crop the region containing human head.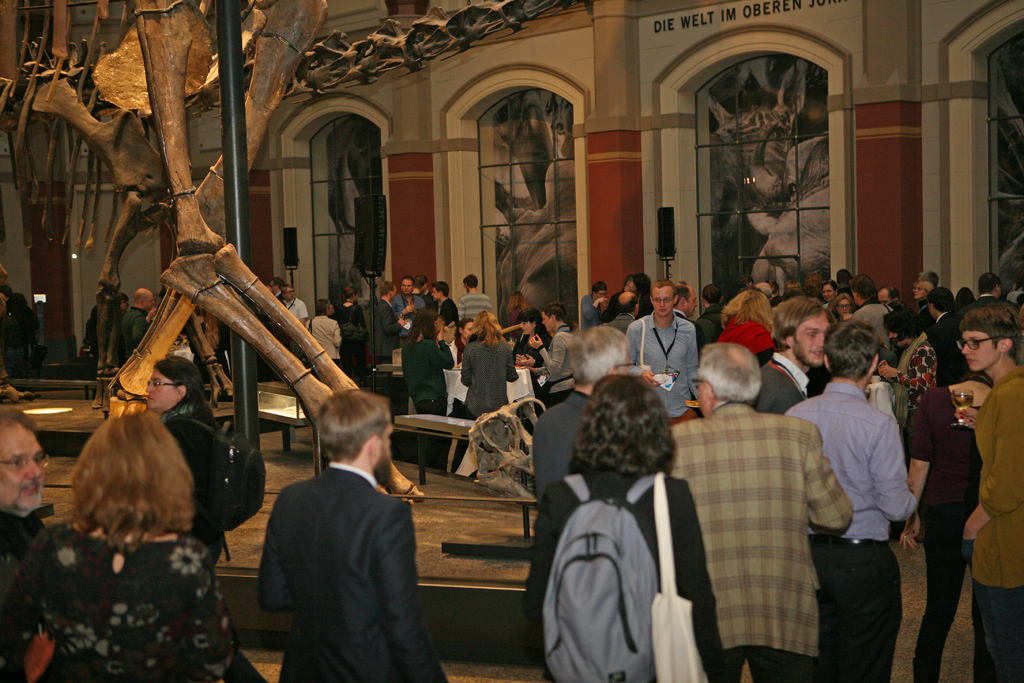
Crop region: l=145, t=357, r=202, b=413.
